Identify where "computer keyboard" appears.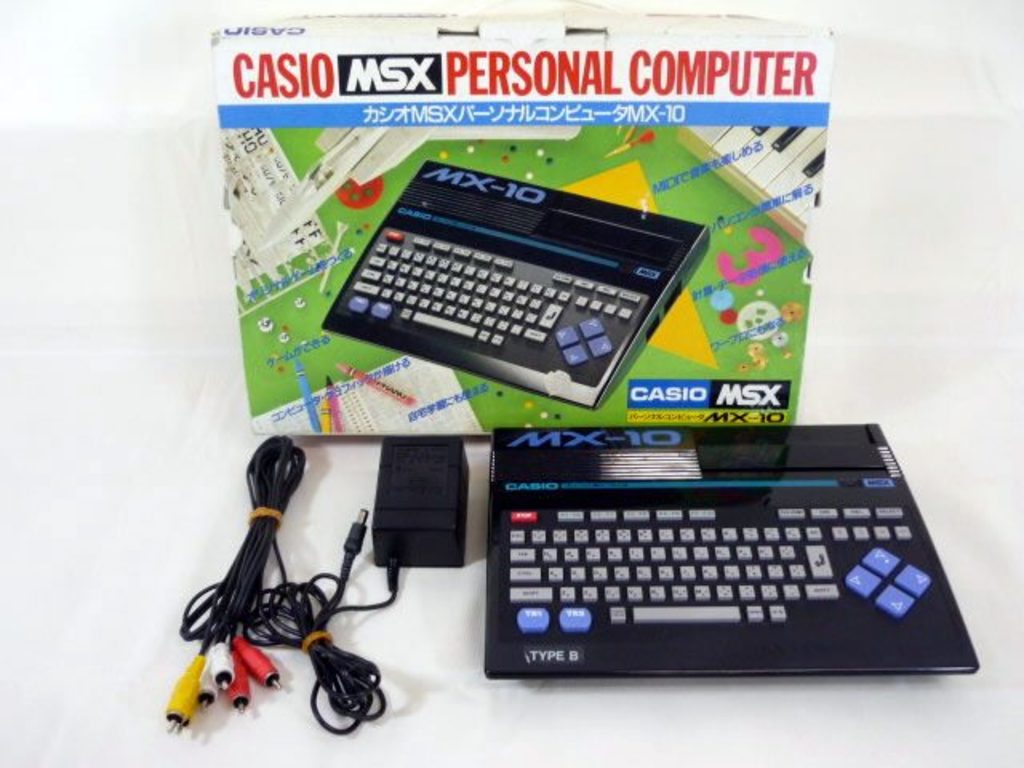
Appears at (504, 499, 939, 637).
